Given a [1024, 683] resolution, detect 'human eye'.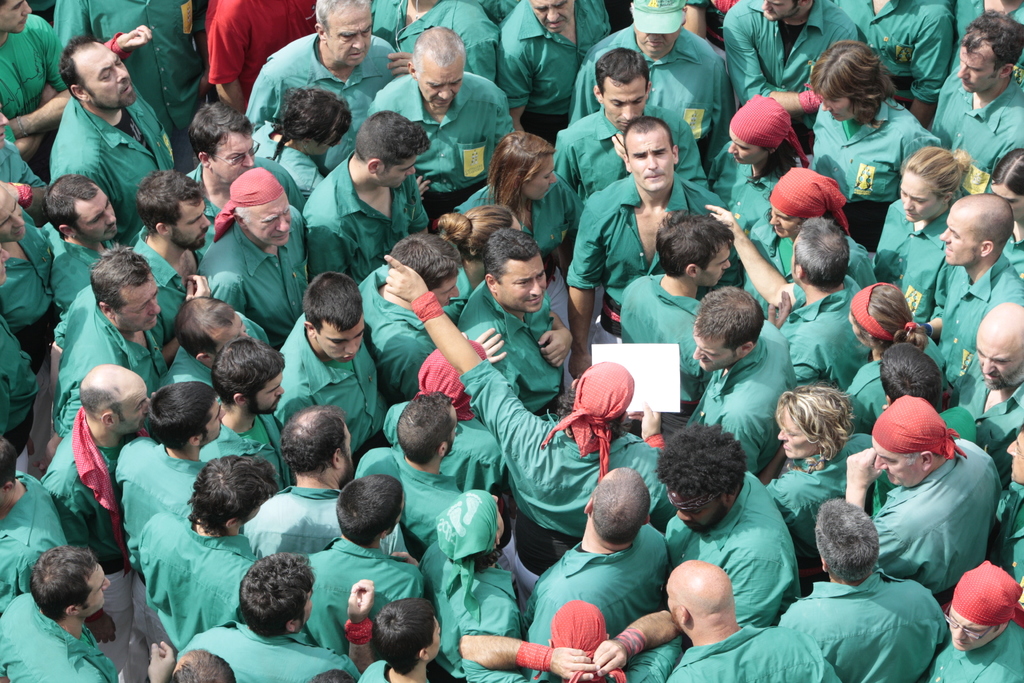
[899,188,908,198].
